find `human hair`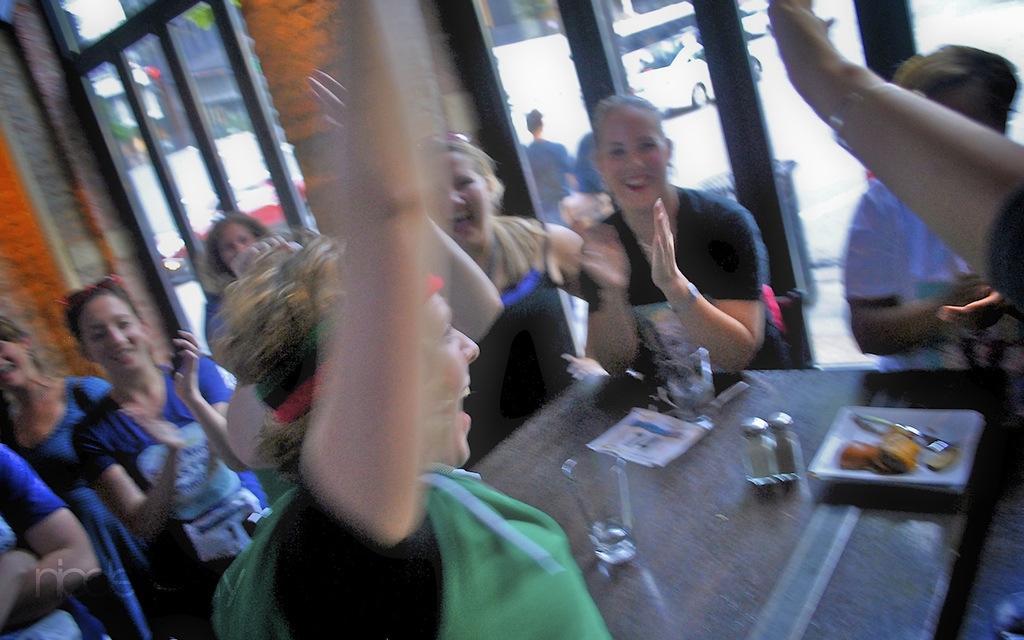
{"left": 206, "top": 210, "right": 273, "bottom": 280}
